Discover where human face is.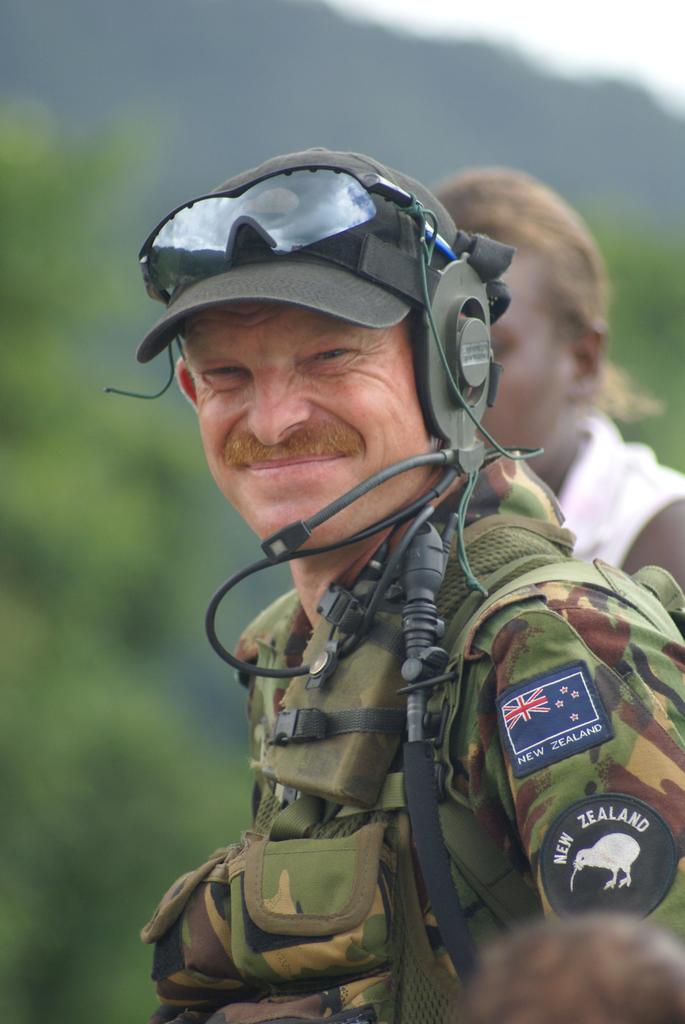
Discovered at <box>487,245,580,442</box>.
